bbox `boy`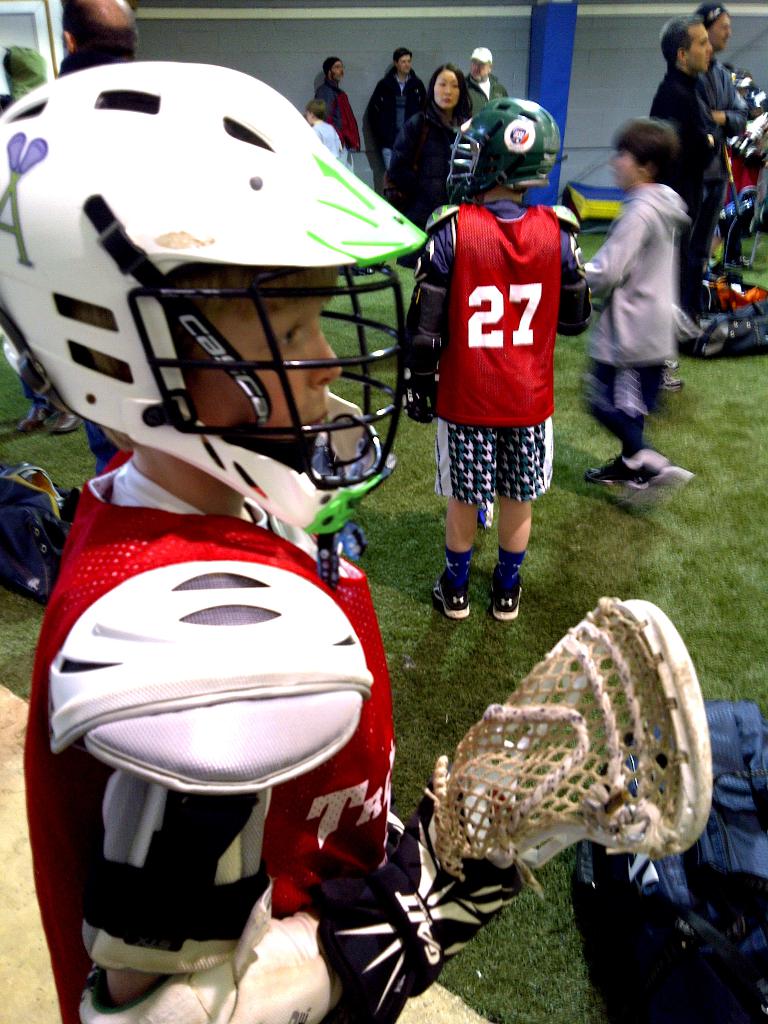
<box>387,56,611,639</box>
